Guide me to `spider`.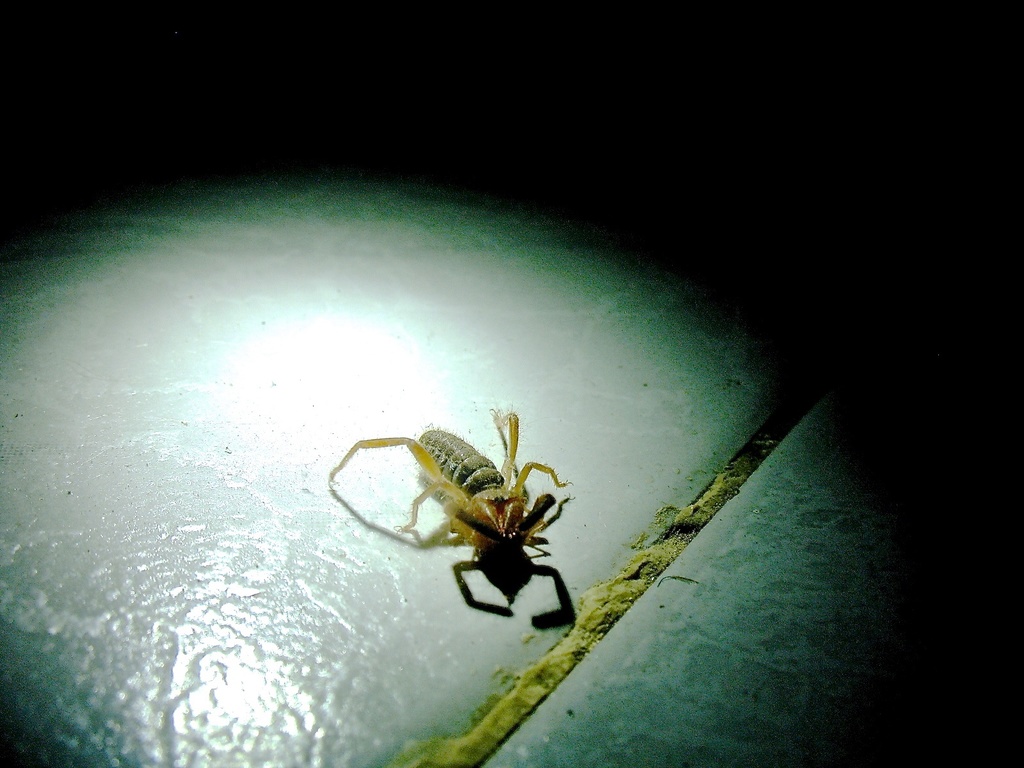
Guidance: crop(325, 398, 573, 600).
